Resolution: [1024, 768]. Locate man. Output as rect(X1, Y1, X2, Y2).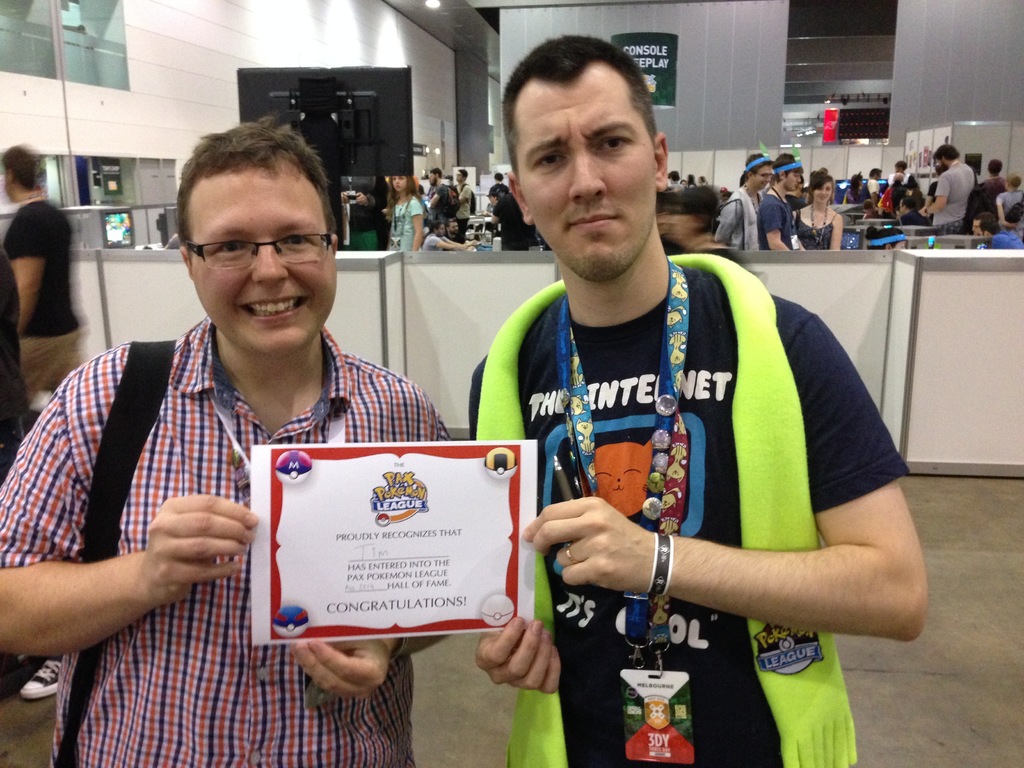
rect(491, 173, 511, 193).
